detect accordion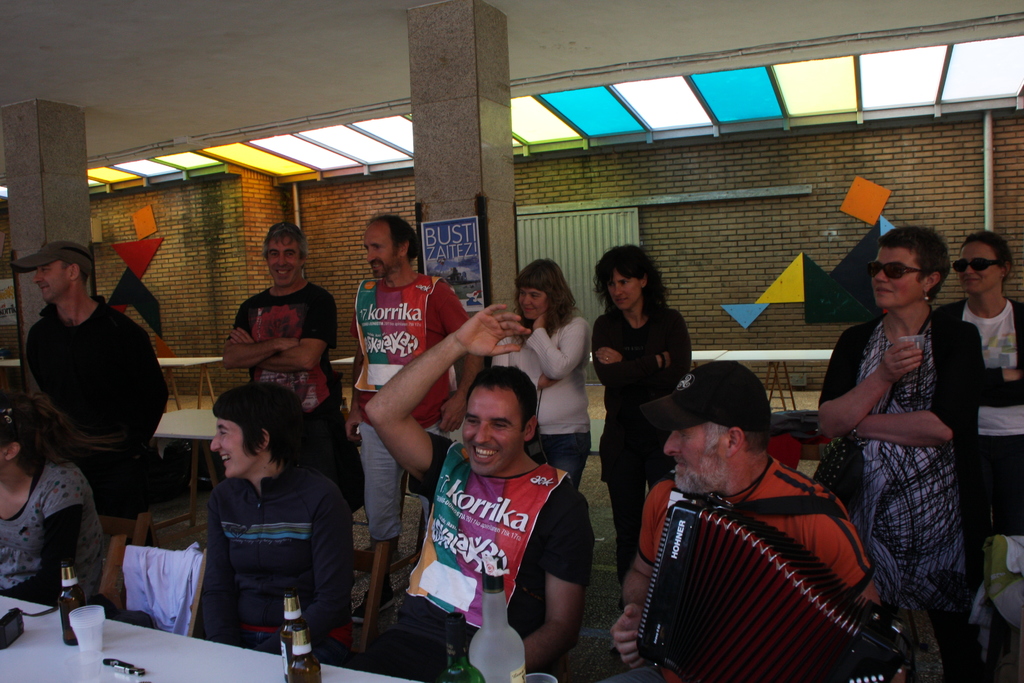
box(636, 493, 884, 673)
